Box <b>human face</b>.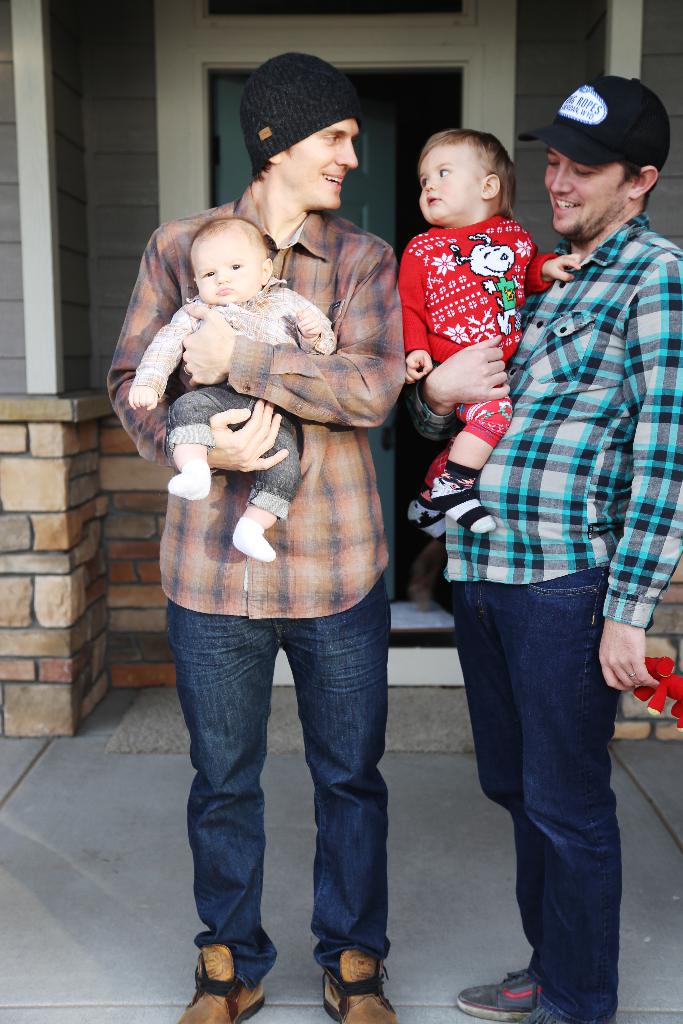
[282,118,358,207].
